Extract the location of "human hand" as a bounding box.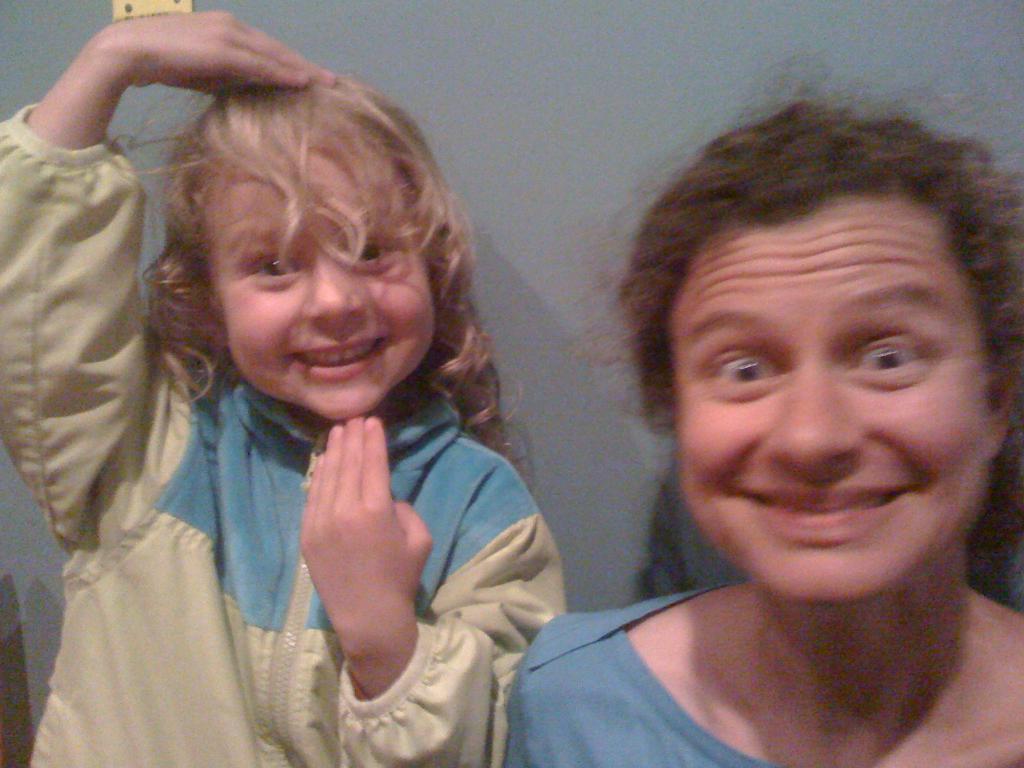
114:10:341:100.
